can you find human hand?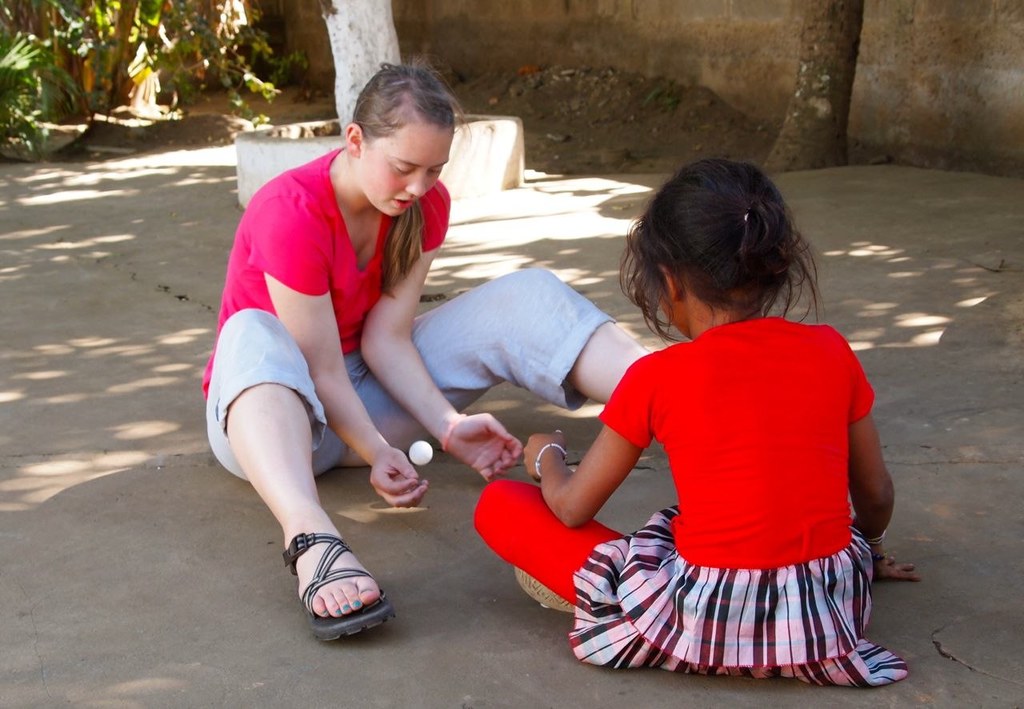
Yes, bounding box: <bbox>441, 417, 528, 492</bbox>.
